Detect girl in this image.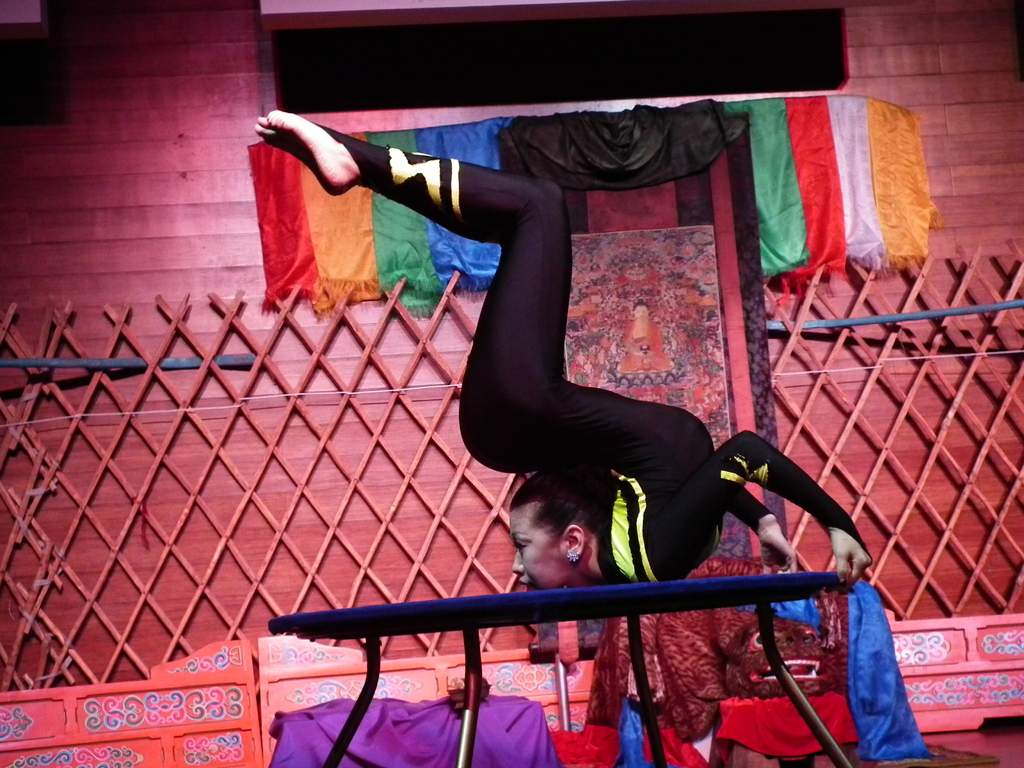
Detection: detection(262, 106, 871, 588).
